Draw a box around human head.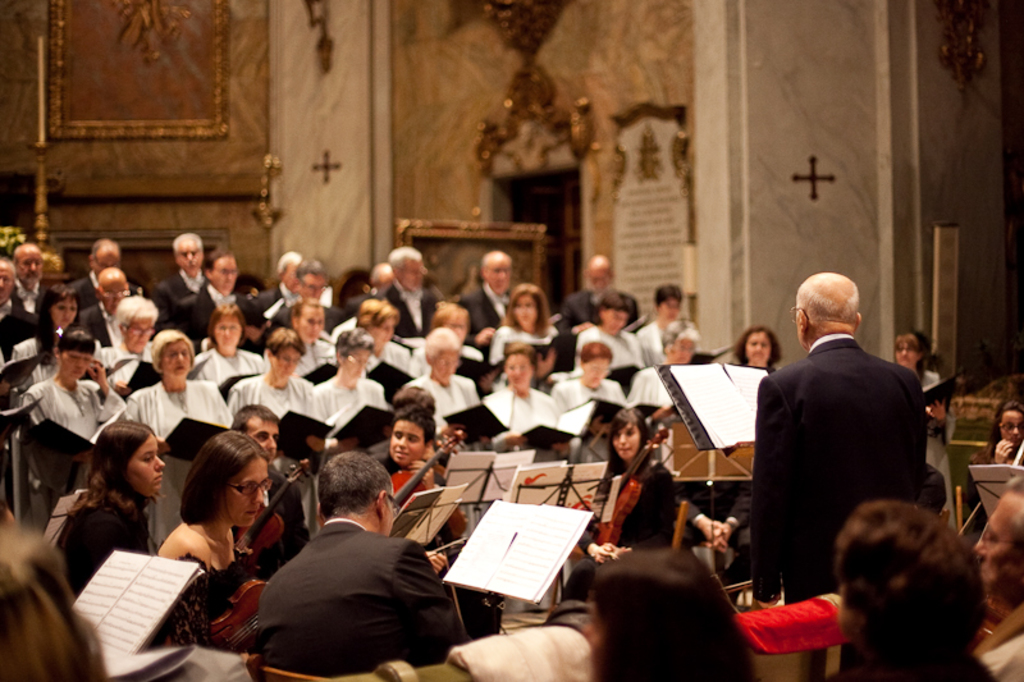
238 402 280 459.
